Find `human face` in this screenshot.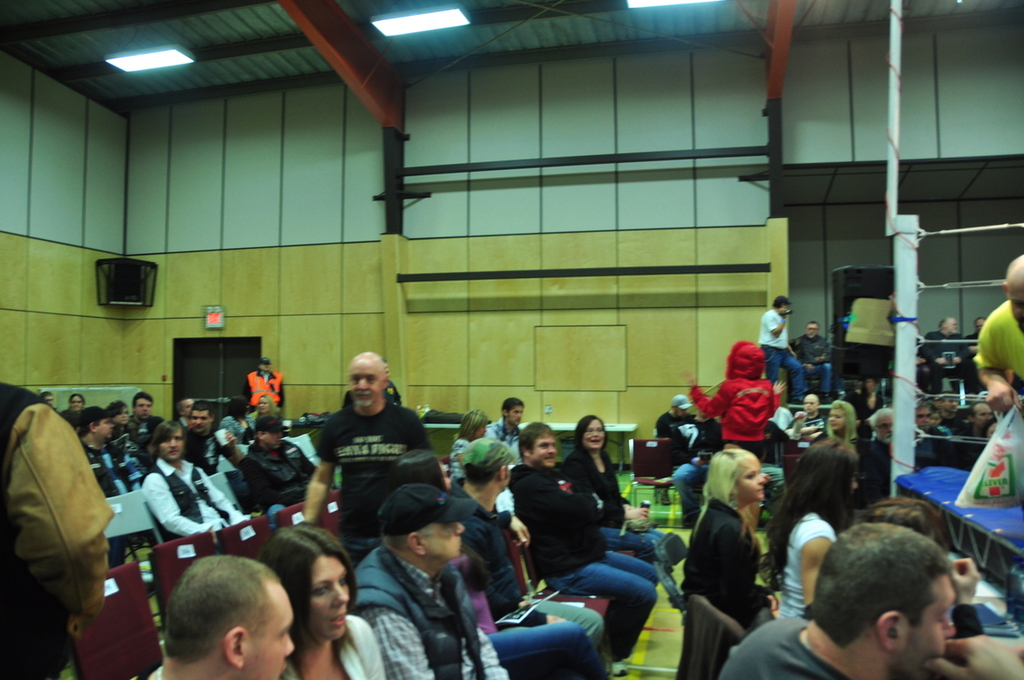
The bounding box for `human face` is bbox=[582, 420, 605, 454].
